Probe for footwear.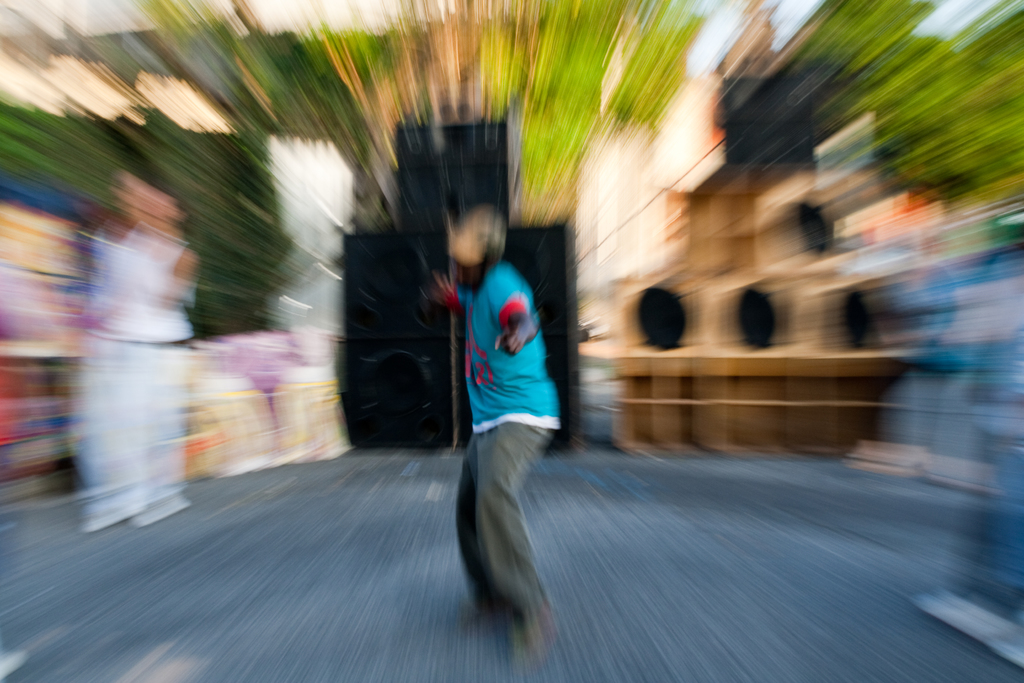
Probe result: (131, 495, 191, 526).
